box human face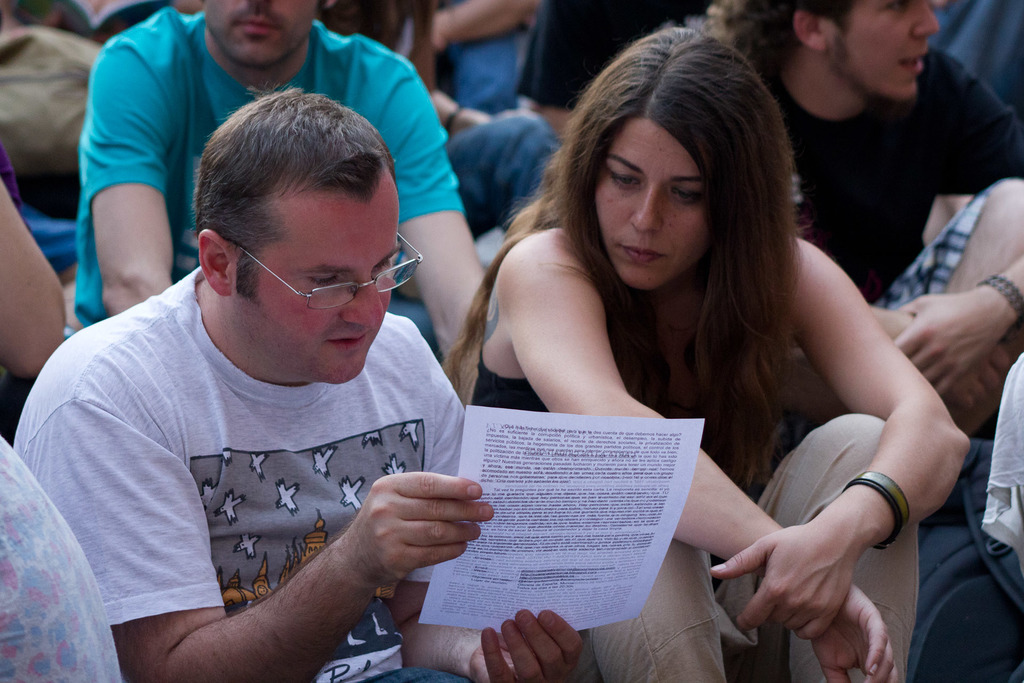
(left=825, top=0, right=939, bottom=103)
